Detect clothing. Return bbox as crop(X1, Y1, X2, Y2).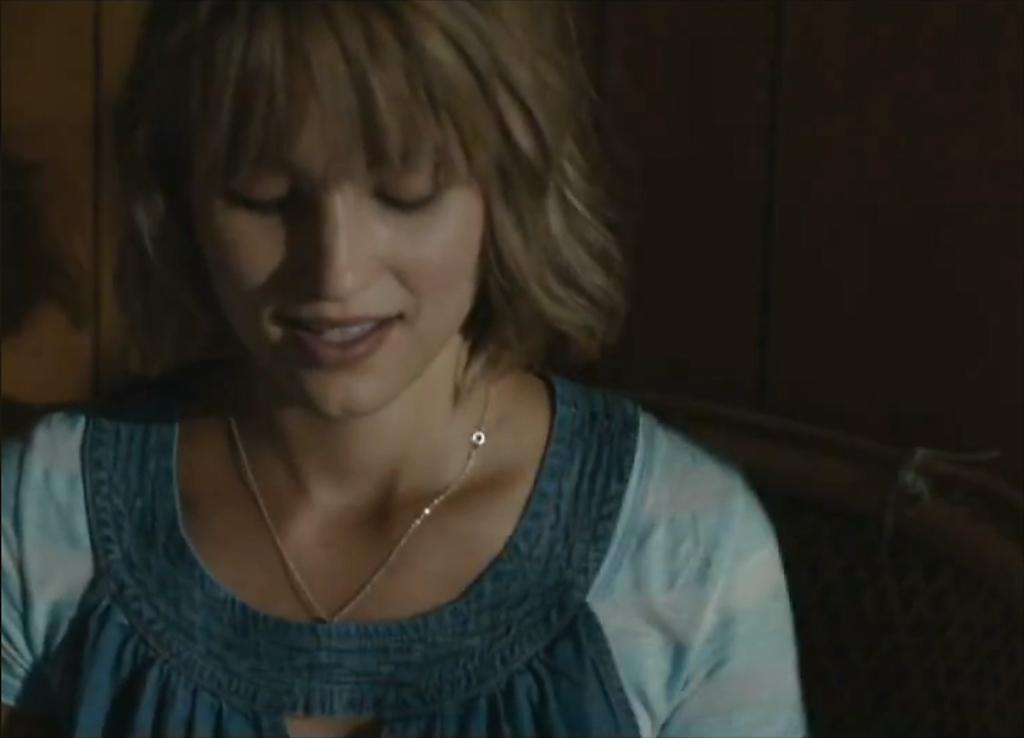
crop(25, 169, 827, 732).
